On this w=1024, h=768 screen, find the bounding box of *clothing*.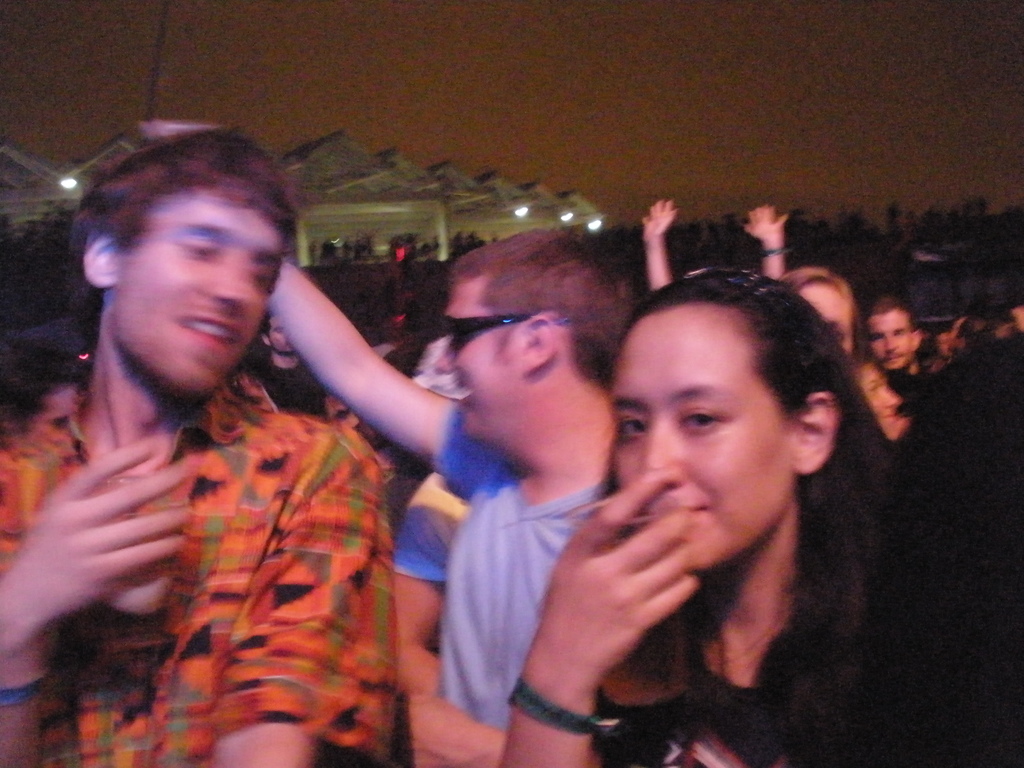
Bounding box: box(259, 360, 317, 422).
